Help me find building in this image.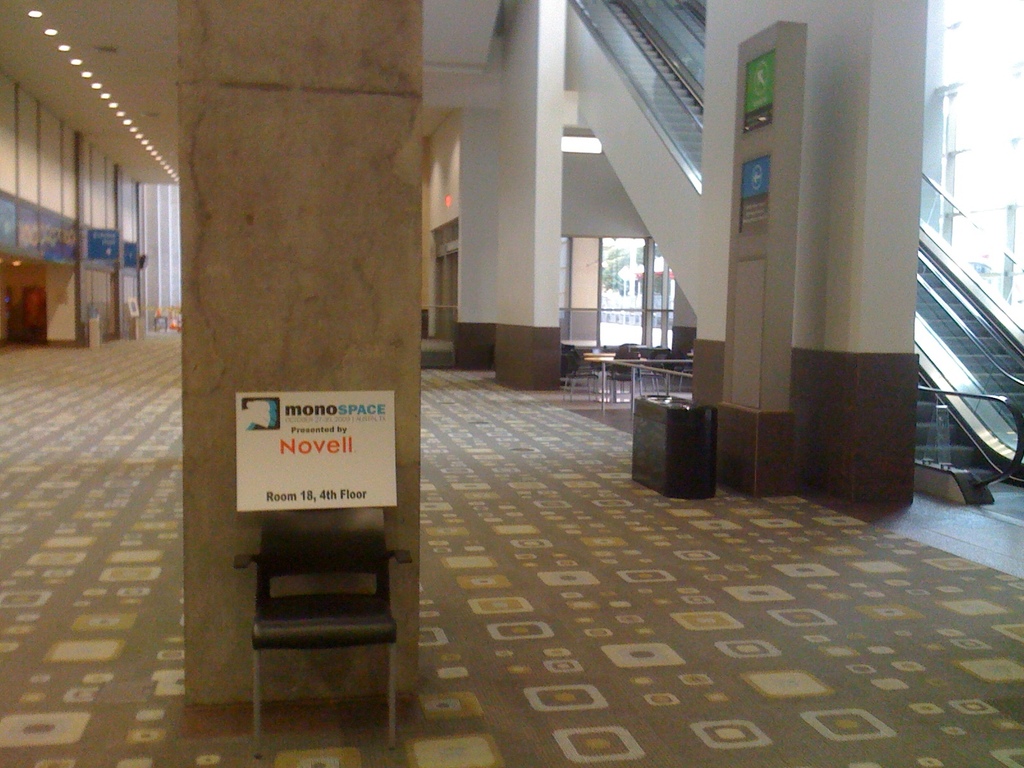
Found it: {"x1": 0, "y1": 0, "x2": 1023, "y2": 767}.
